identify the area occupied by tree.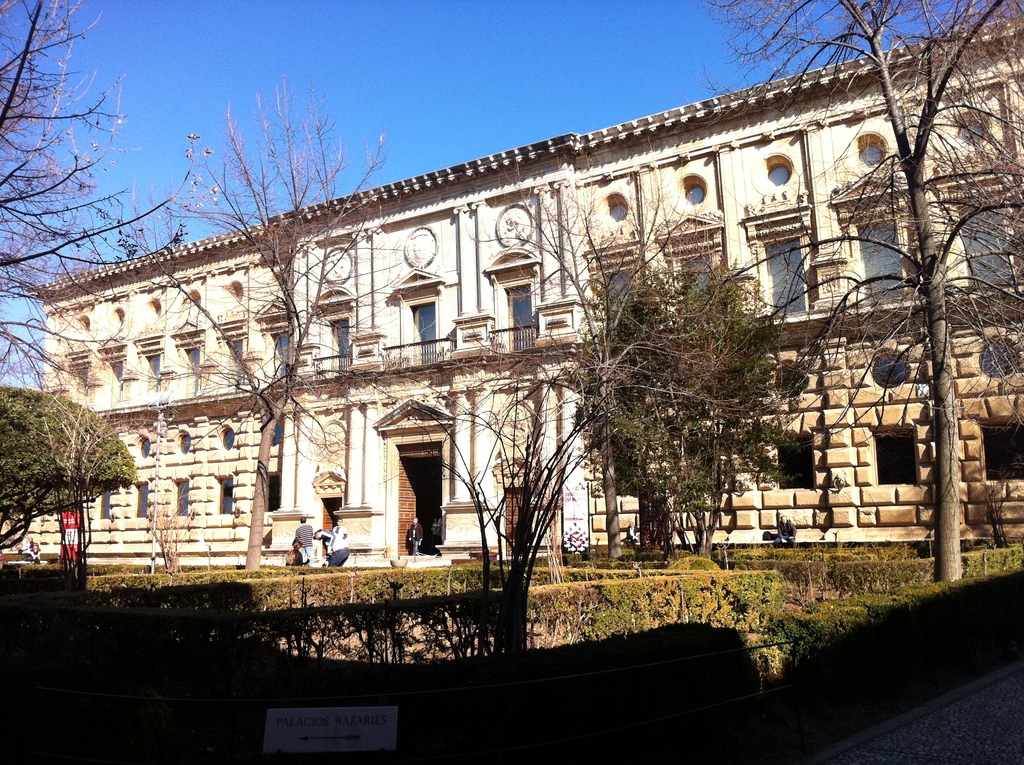
Area: (left=564, top=232, right=820, bottom=563).
